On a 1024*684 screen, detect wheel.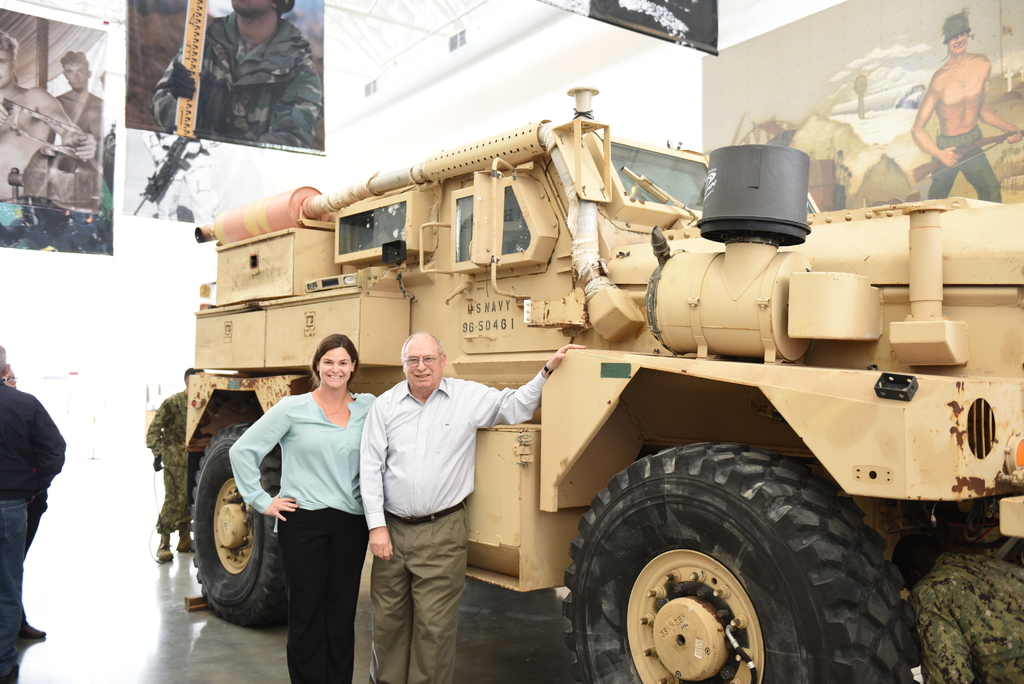
detection(190, 423, 287, 627).
